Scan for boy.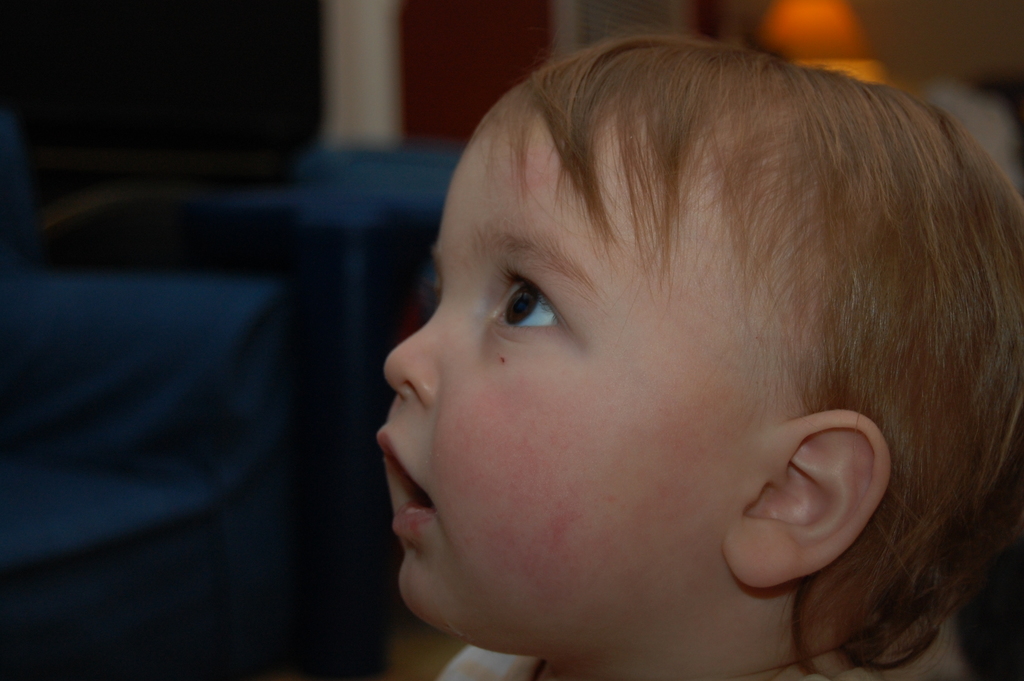
Scan result: 284/34/1023/680.
